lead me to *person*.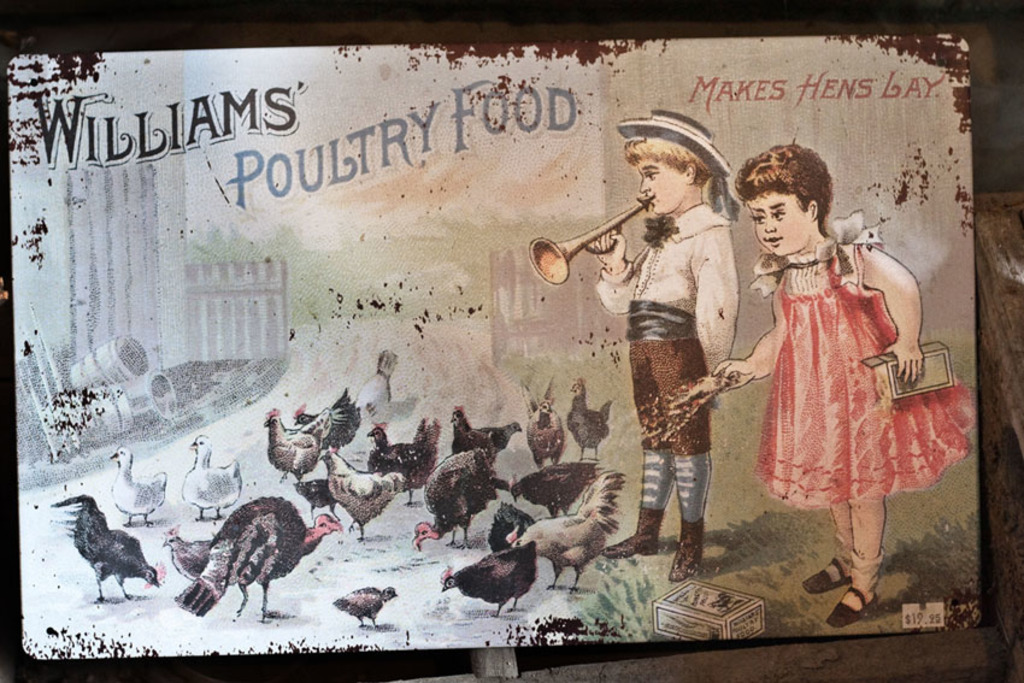
Lead to 579:108:743:588.
